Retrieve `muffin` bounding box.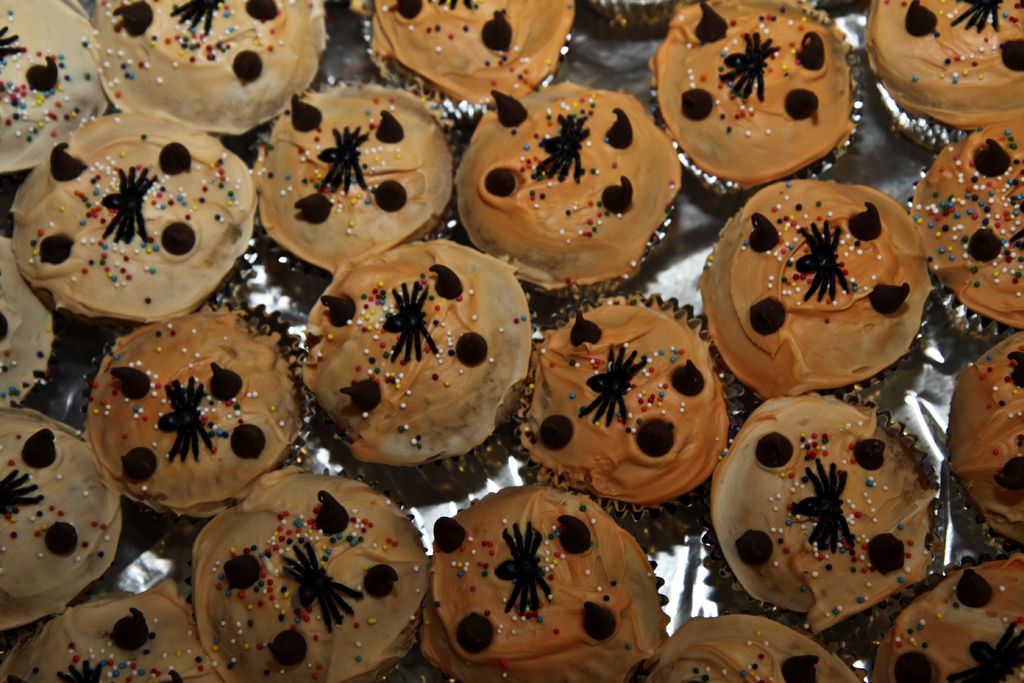
Bounding box: {"left": 904, "top": 117, "right": 1023, "bottom": 338}.
